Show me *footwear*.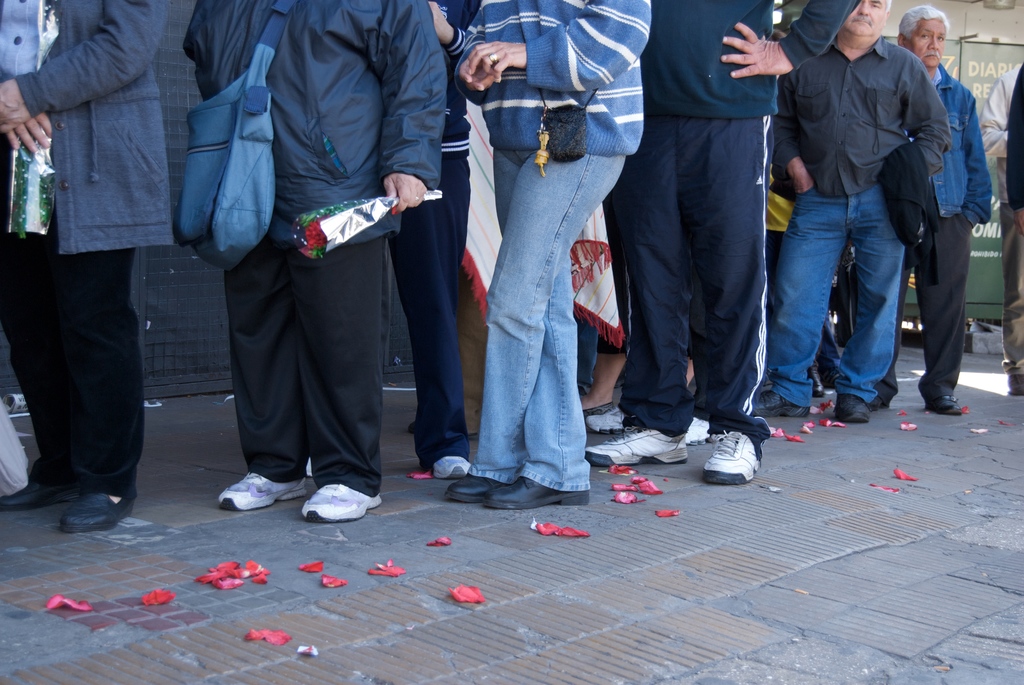
*footwear* is here: <box>1007,374,1023,396</box>.
